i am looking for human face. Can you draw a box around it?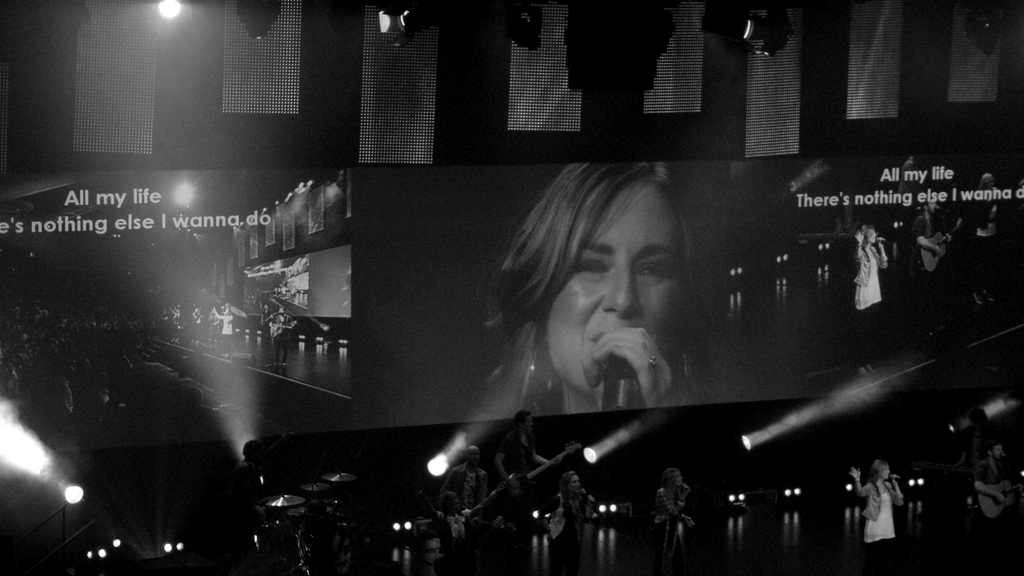
Sure, the bounding box is crop(547, 186, 691, 392).
